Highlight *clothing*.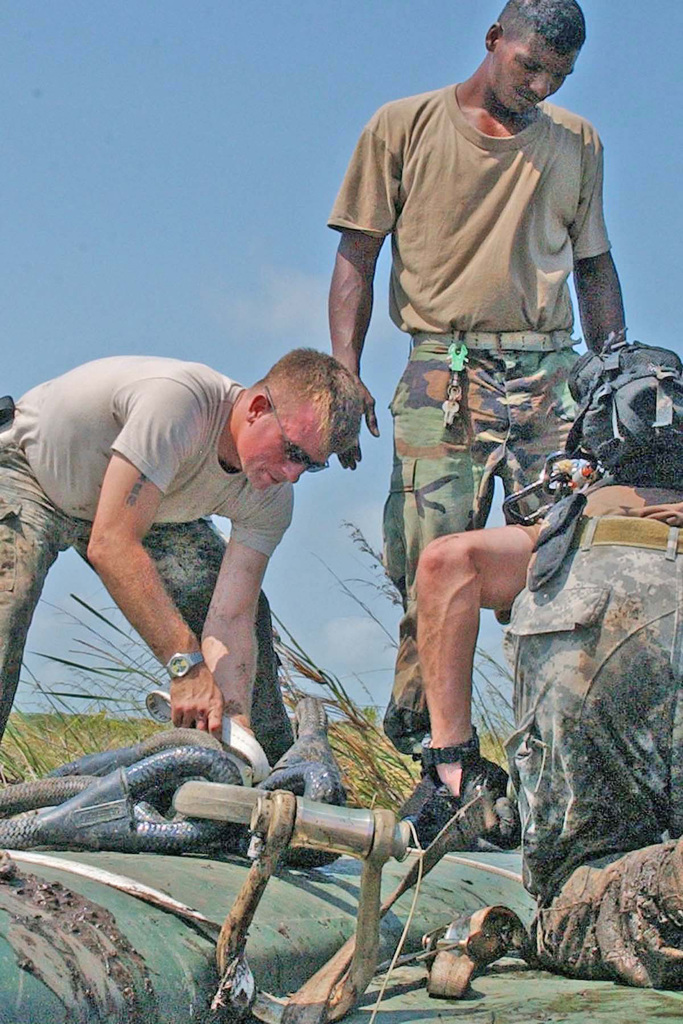
Highlighted region: x1=505, y1=488, x2=682, y2=971.
